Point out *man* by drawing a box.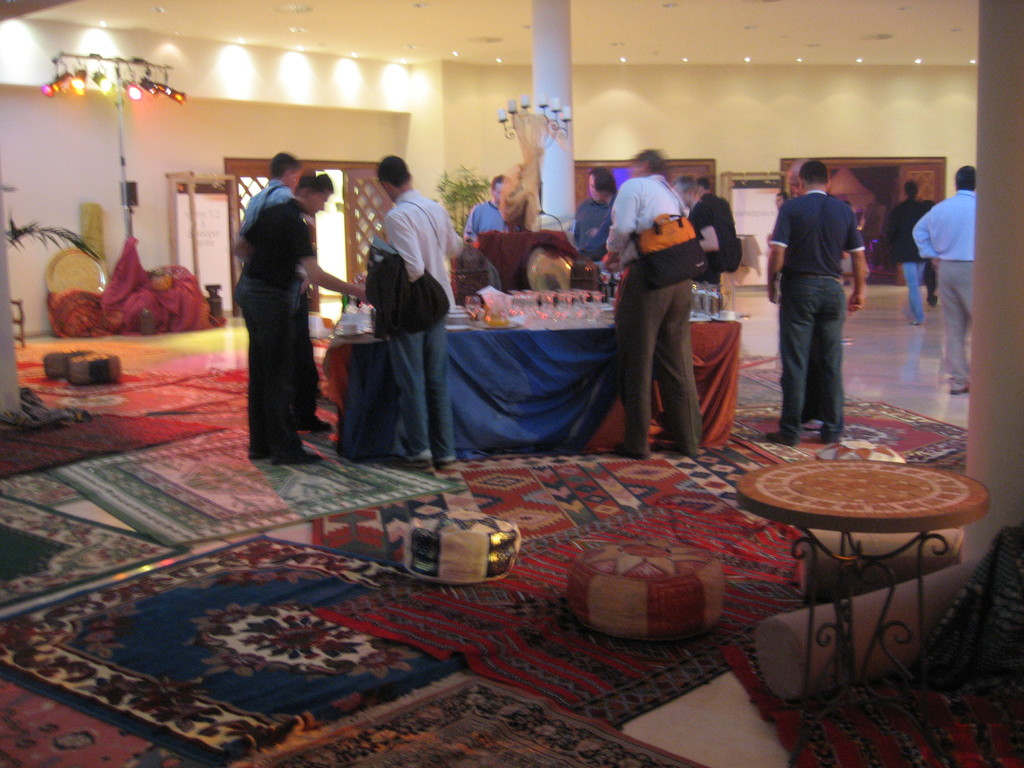
left=461, top=173, right=516, bottom=246.
